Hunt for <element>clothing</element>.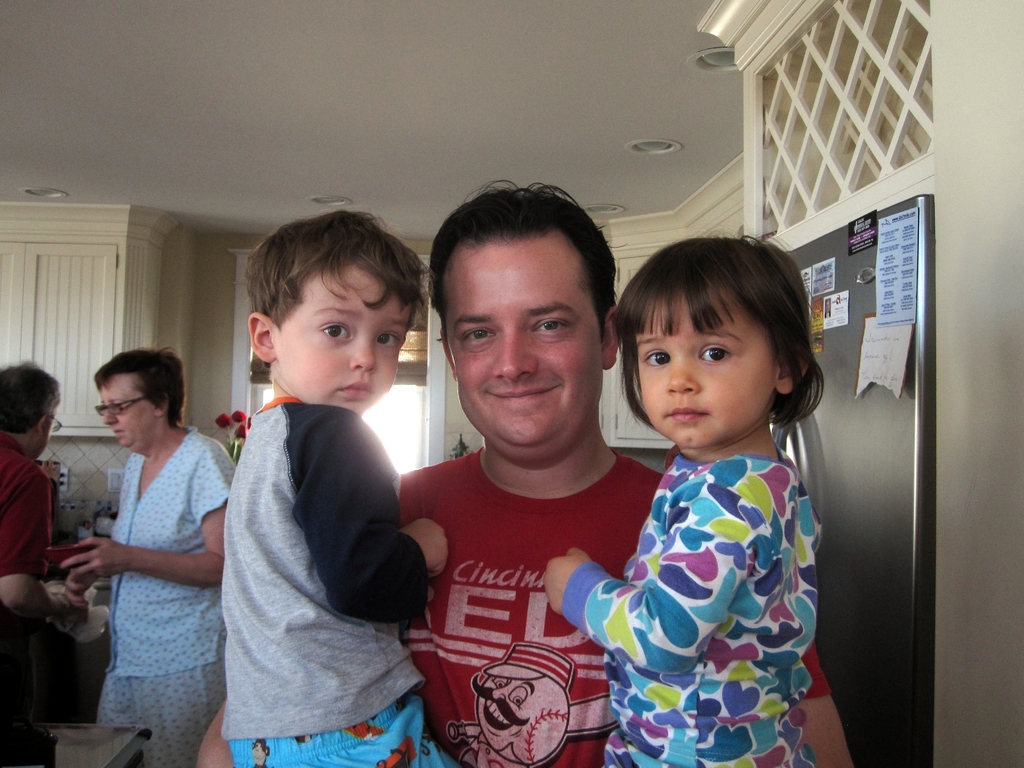
Hunted down at select_region(0, 430, 54, 625).
